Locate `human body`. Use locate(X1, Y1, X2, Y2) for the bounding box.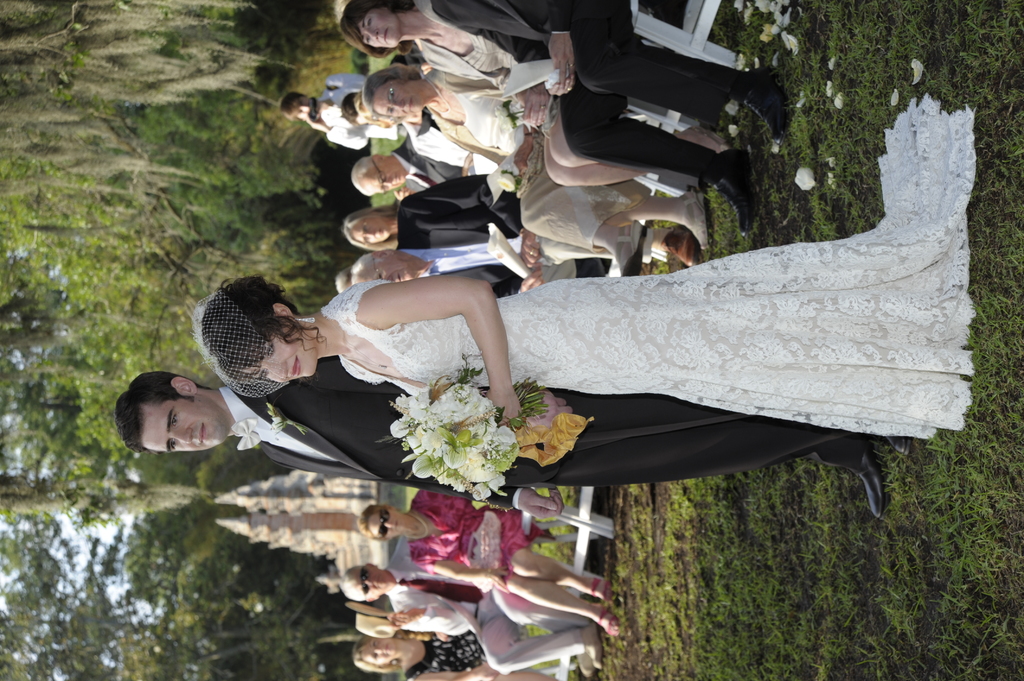
locate(428, 56, 708, 272).
